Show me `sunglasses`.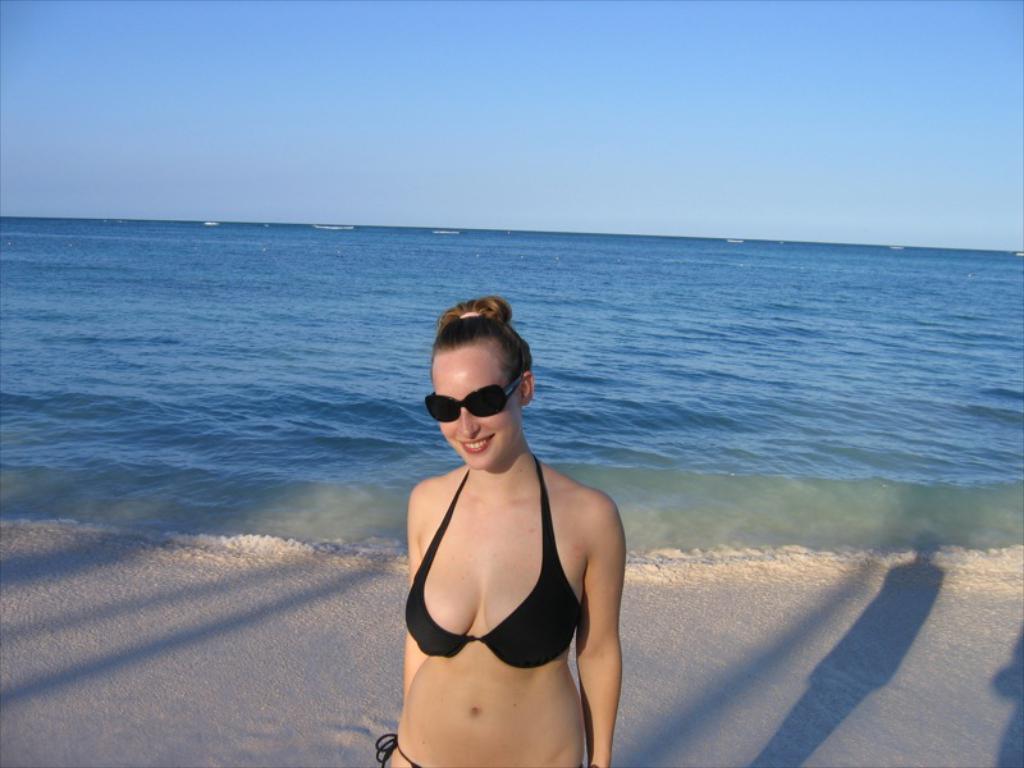
`sunglasses` is here: 425:376:524:424.
